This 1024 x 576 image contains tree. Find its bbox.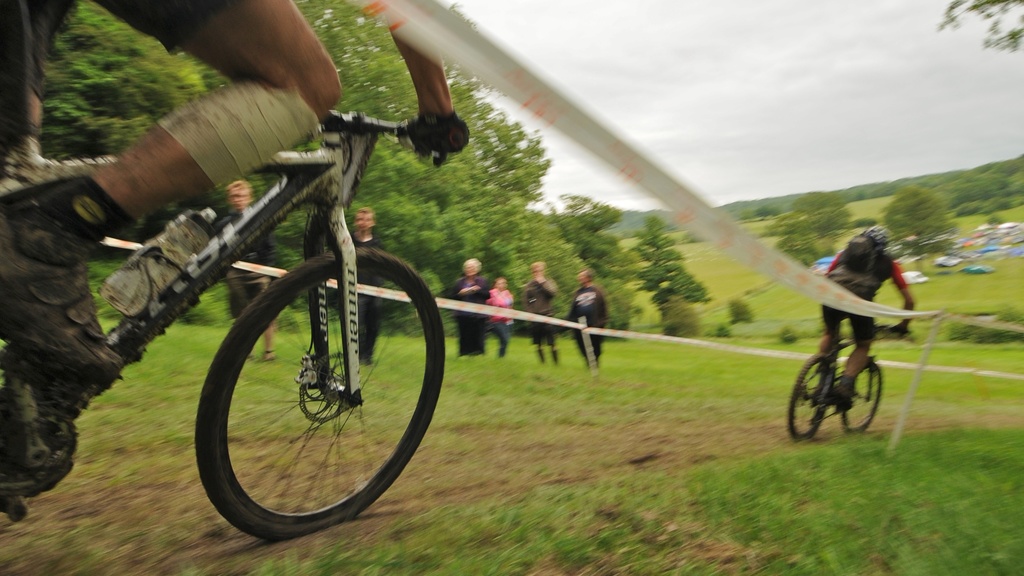
box(817, 181, 892, 223).
